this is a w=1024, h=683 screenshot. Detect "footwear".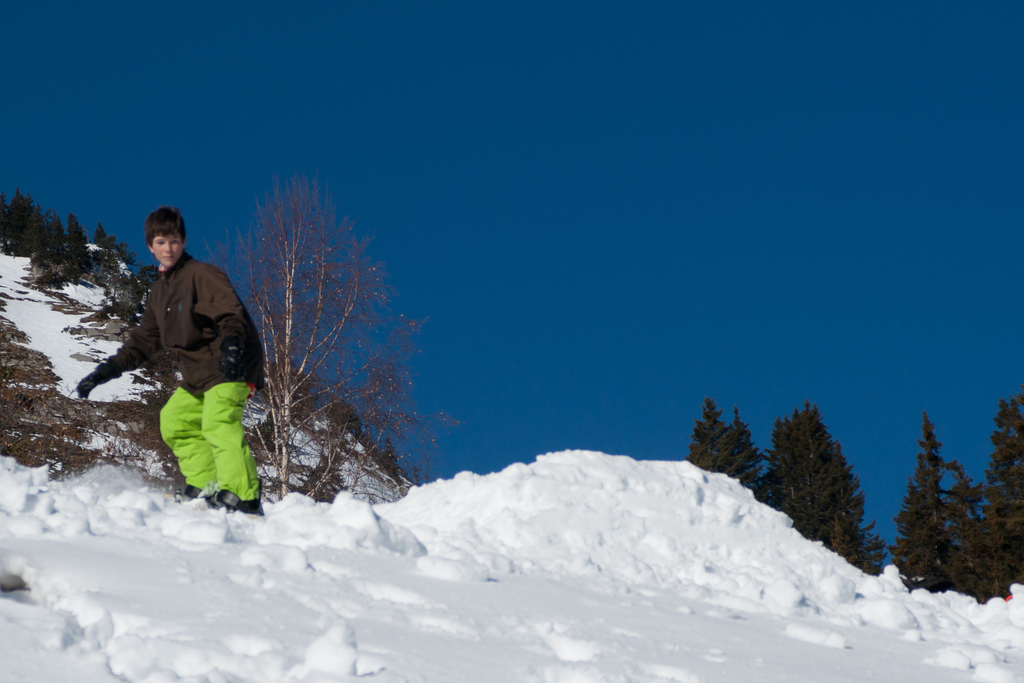
{"left": 207, "top": 491, "right": 268, "bottom": 512}.
